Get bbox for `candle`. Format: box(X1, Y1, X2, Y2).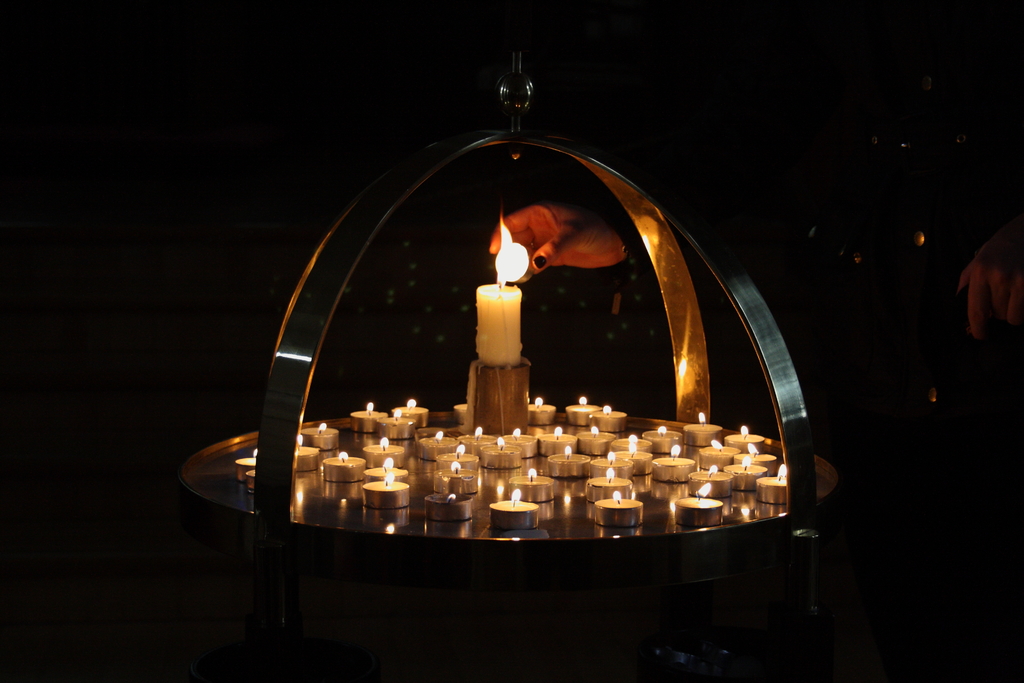
box(567, 397, 601, 427).
